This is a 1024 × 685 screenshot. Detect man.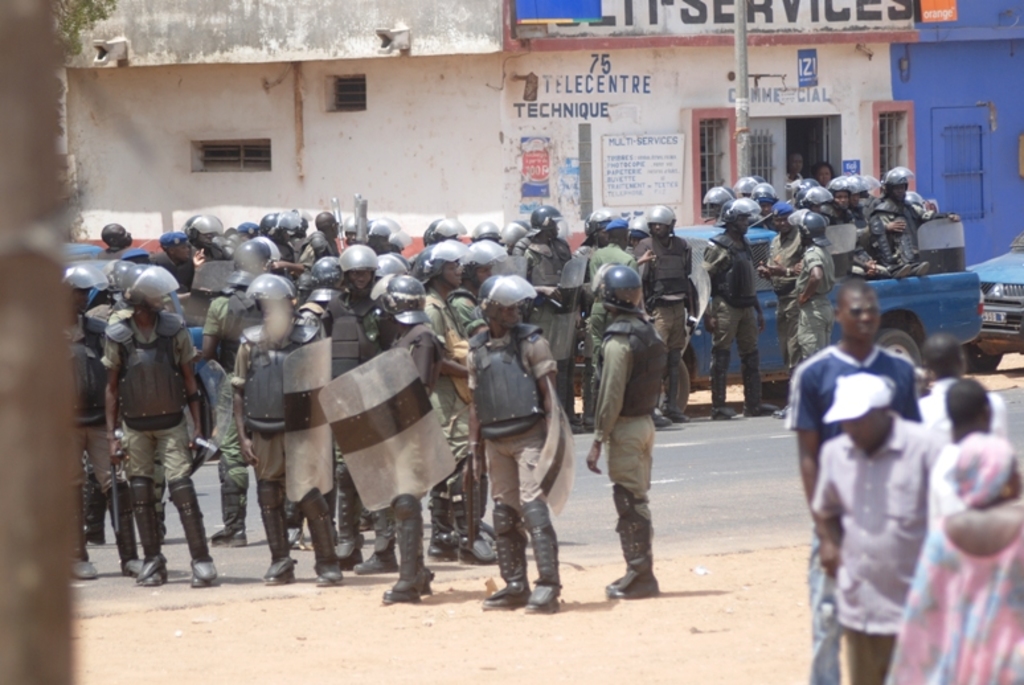
l=916, t=335, r=1007, b=439.
